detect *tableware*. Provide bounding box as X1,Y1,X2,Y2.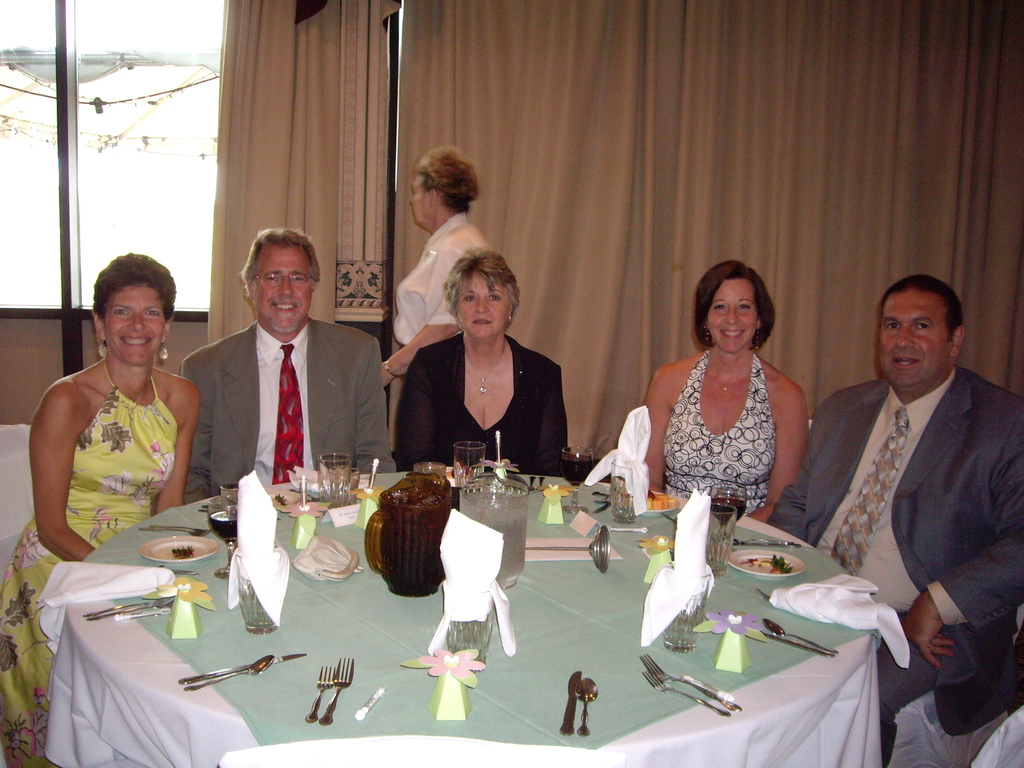
139,537,223,561.
